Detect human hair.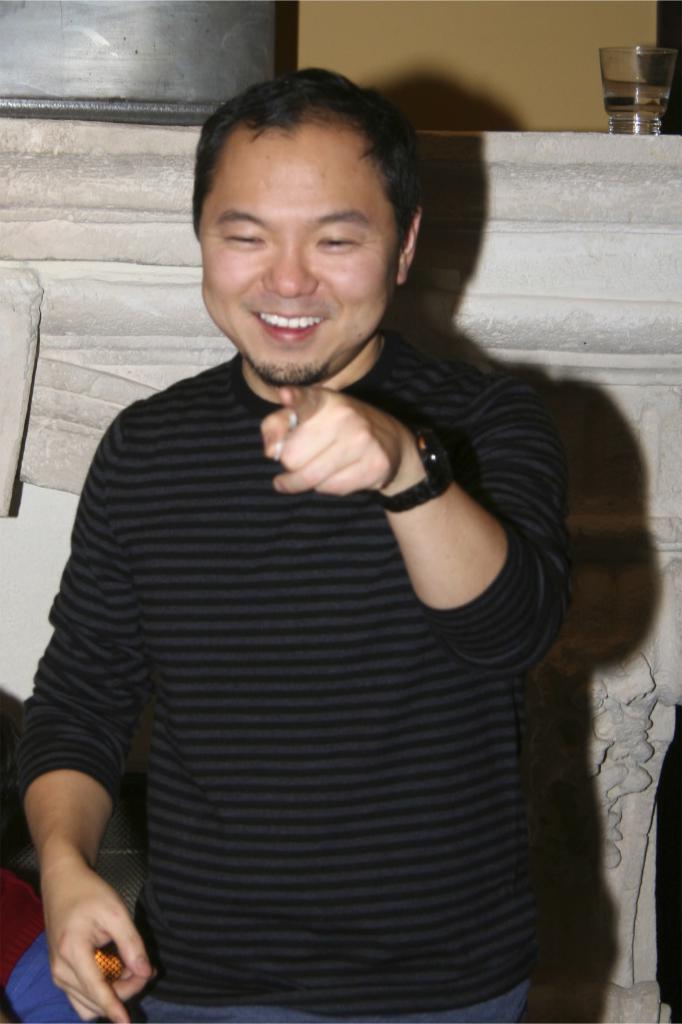
Detected at locate(200, 72, 416, 259).
